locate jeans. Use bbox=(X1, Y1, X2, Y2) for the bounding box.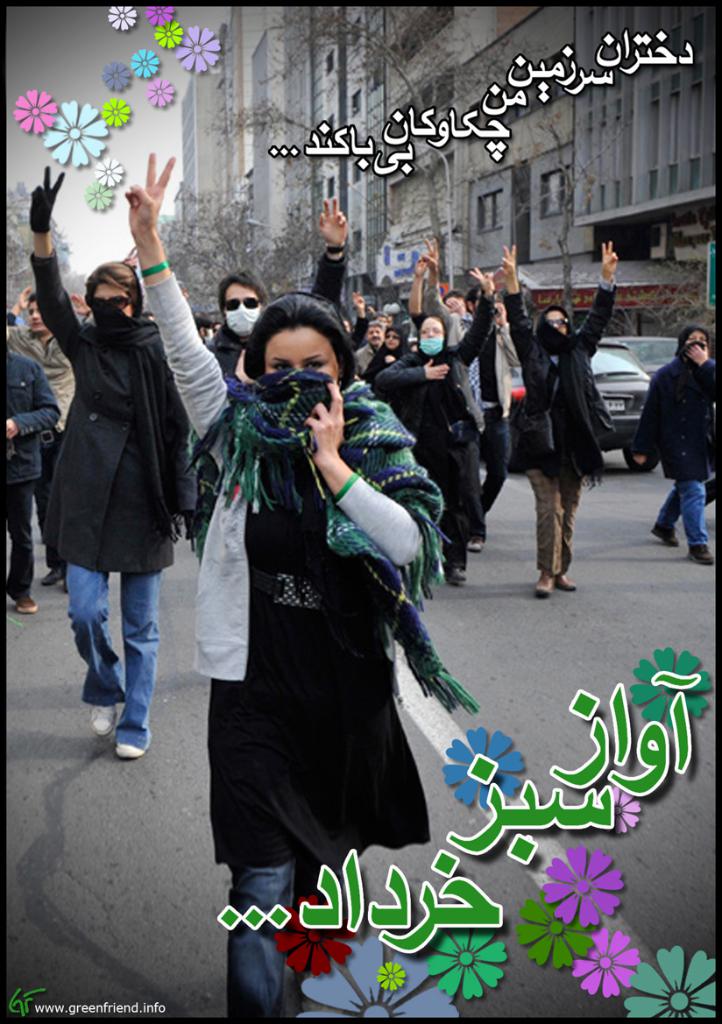
bbox=(66, 560, 165, 737).
